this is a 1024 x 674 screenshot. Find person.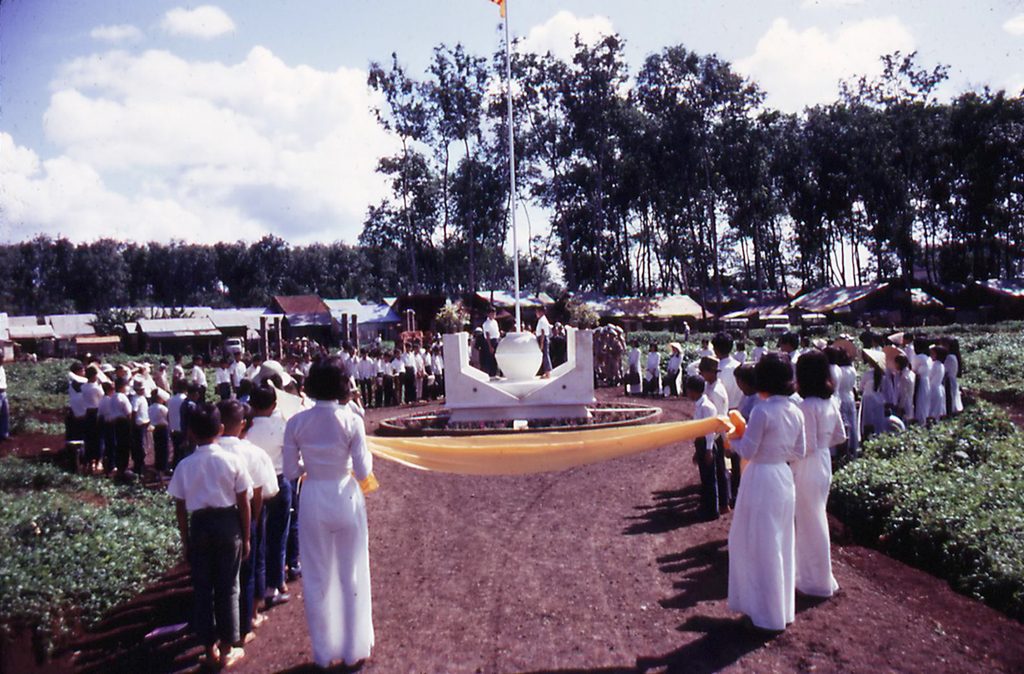
Bounding box: (788, 353, 848, 592).
